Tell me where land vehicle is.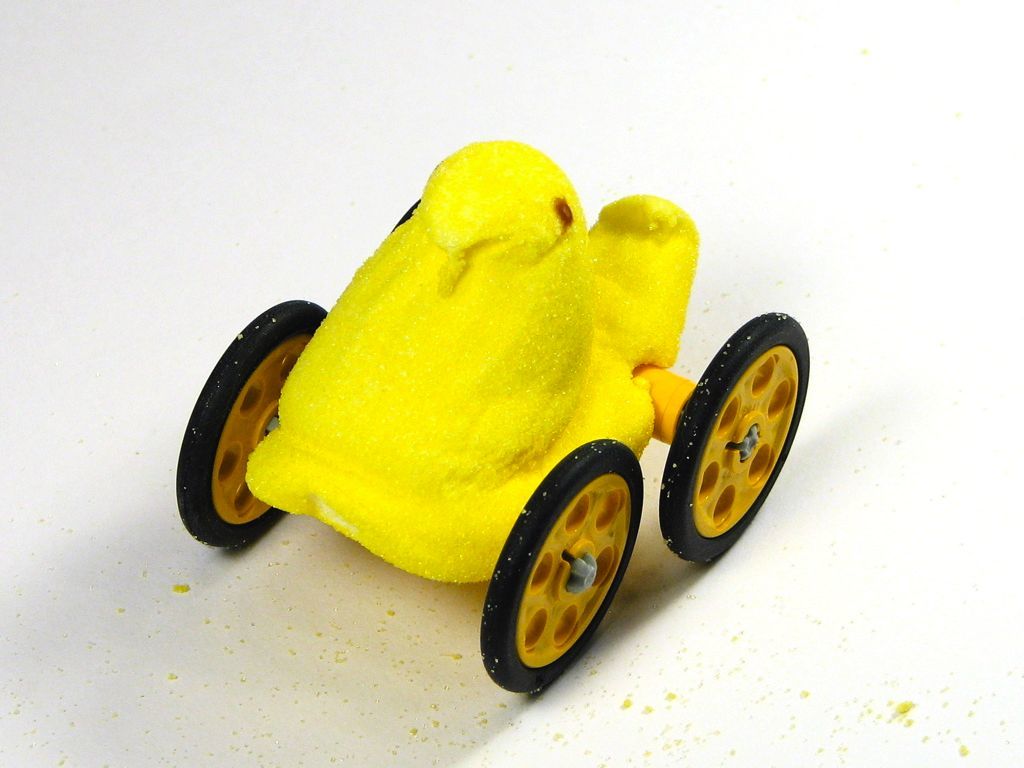
land vehicle is at box=[175, 140, 808, 690].
